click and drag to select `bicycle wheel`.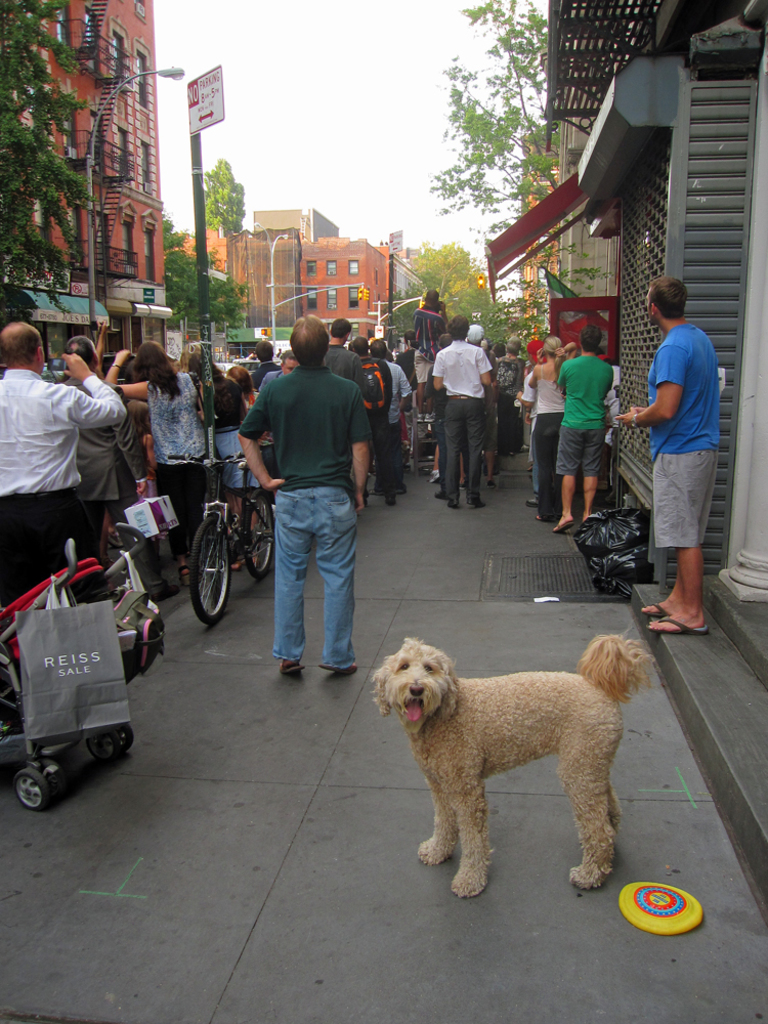
Selection: bbox(191, 512, 232, 626).
